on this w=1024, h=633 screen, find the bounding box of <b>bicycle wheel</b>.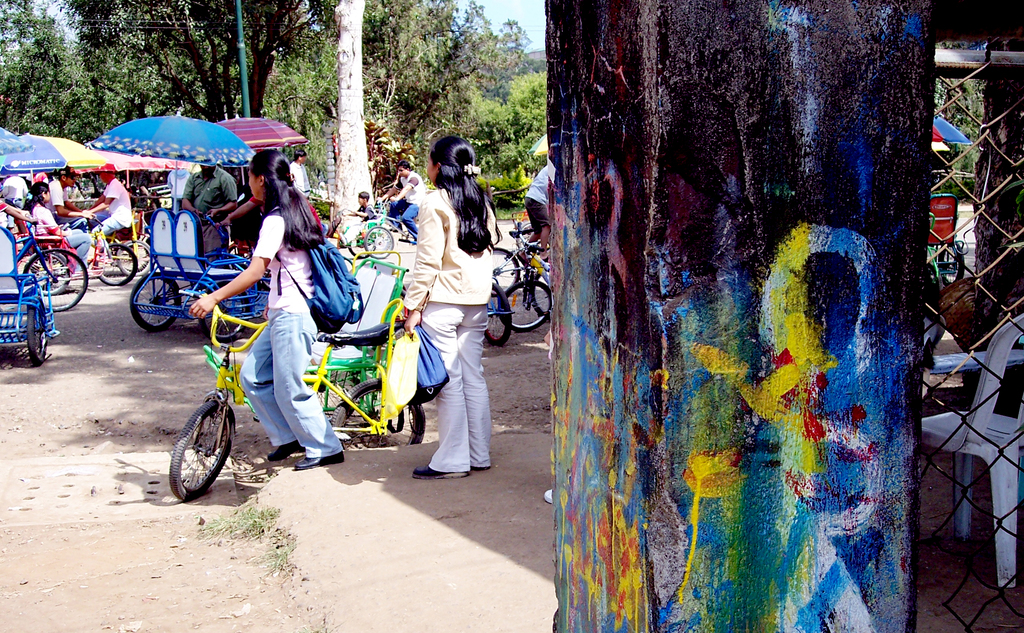
Bounding box: box(514, 218, 531, 257).
